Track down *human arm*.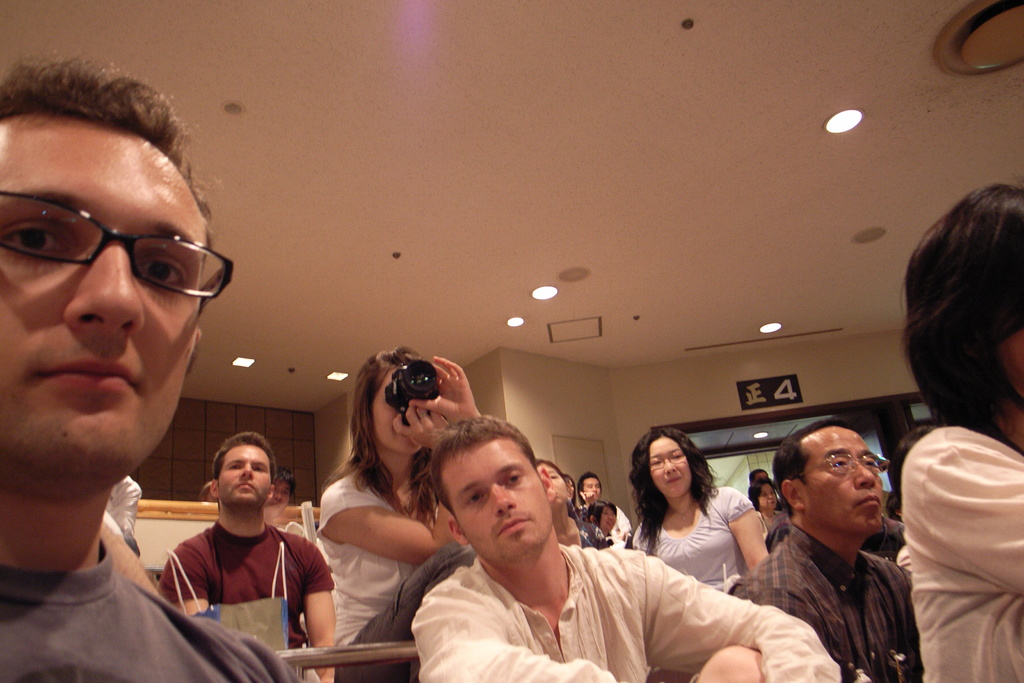
Tracked to left=916, top=419, right=1023, bottom=614.
